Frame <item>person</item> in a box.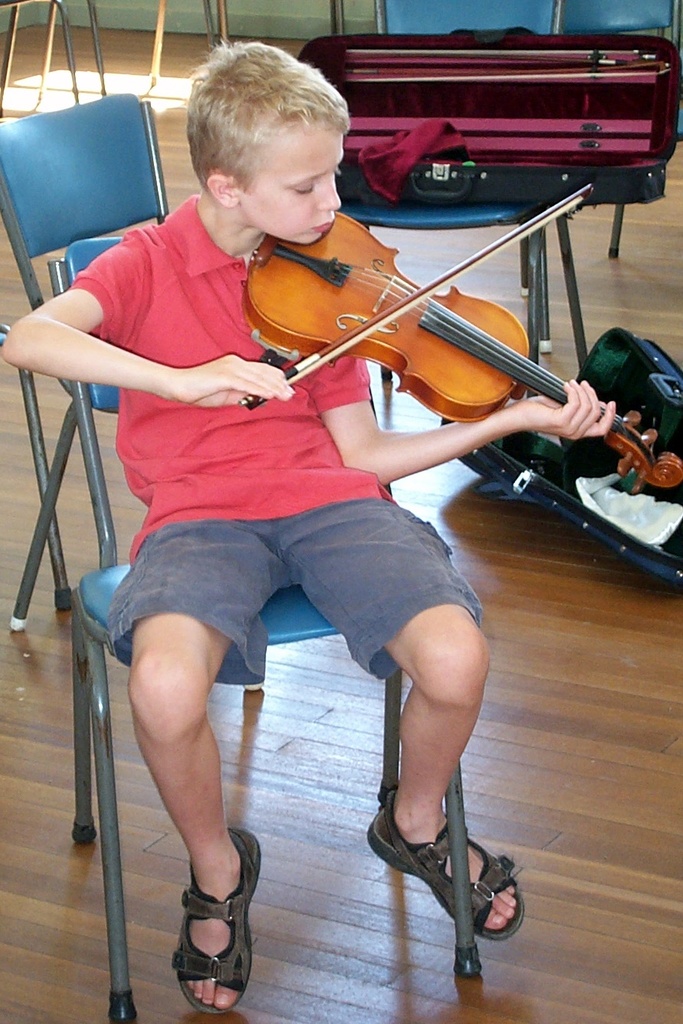
box=[4, 37, 619, 1018].
